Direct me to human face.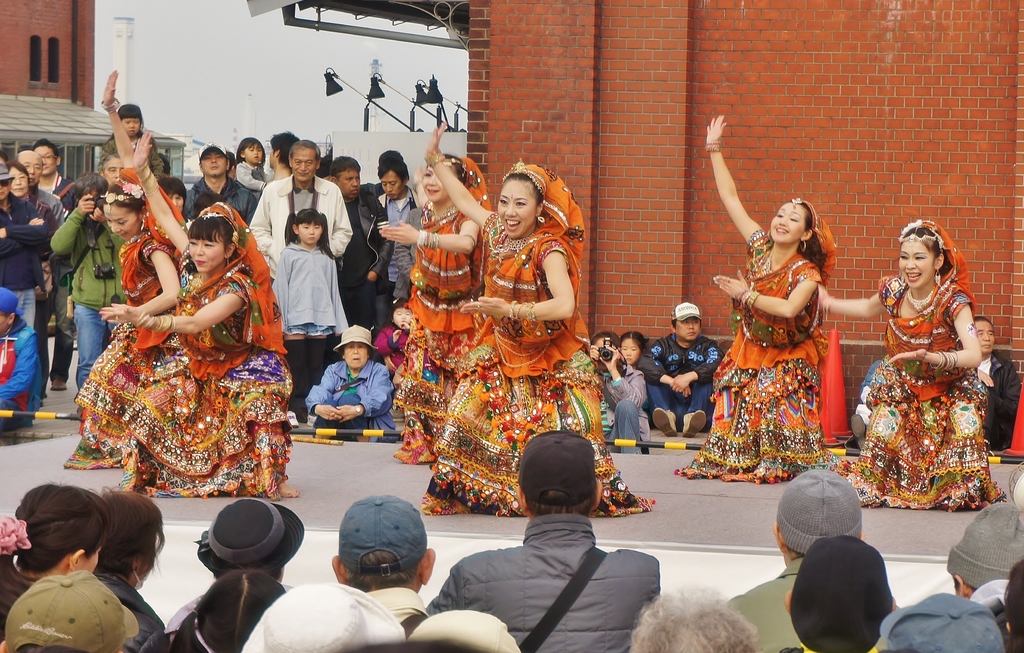
Direction: [x1=268, y1=143, x2=276, y2=168].
